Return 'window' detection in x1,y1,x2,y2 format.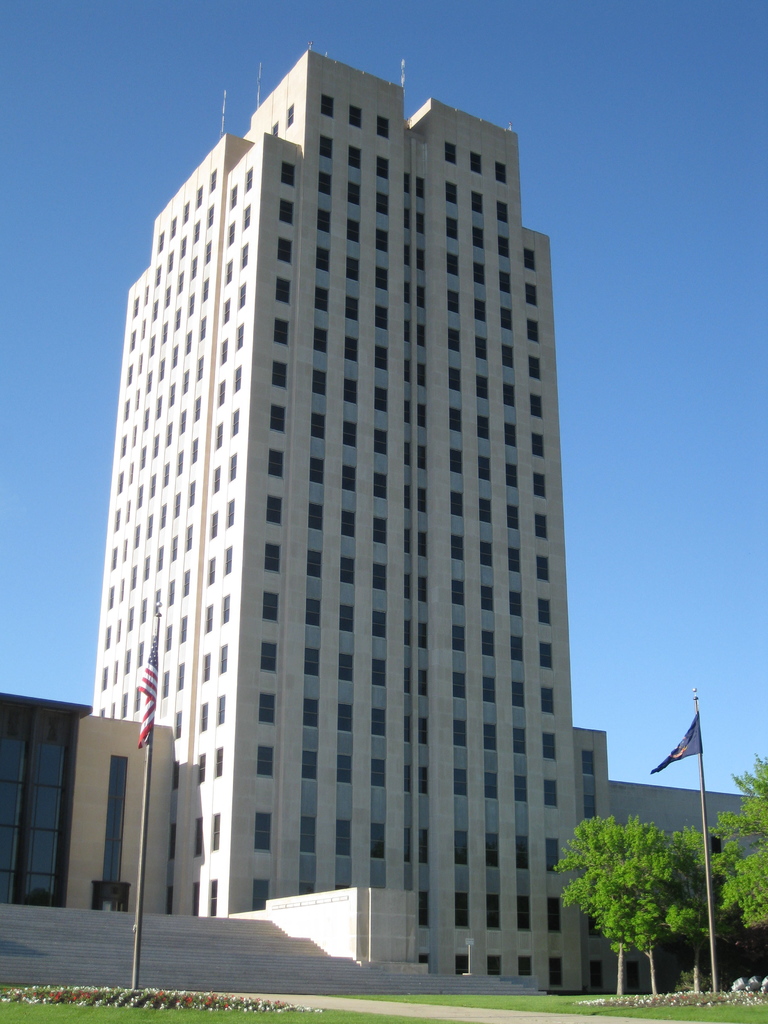
95,169,250,923.
